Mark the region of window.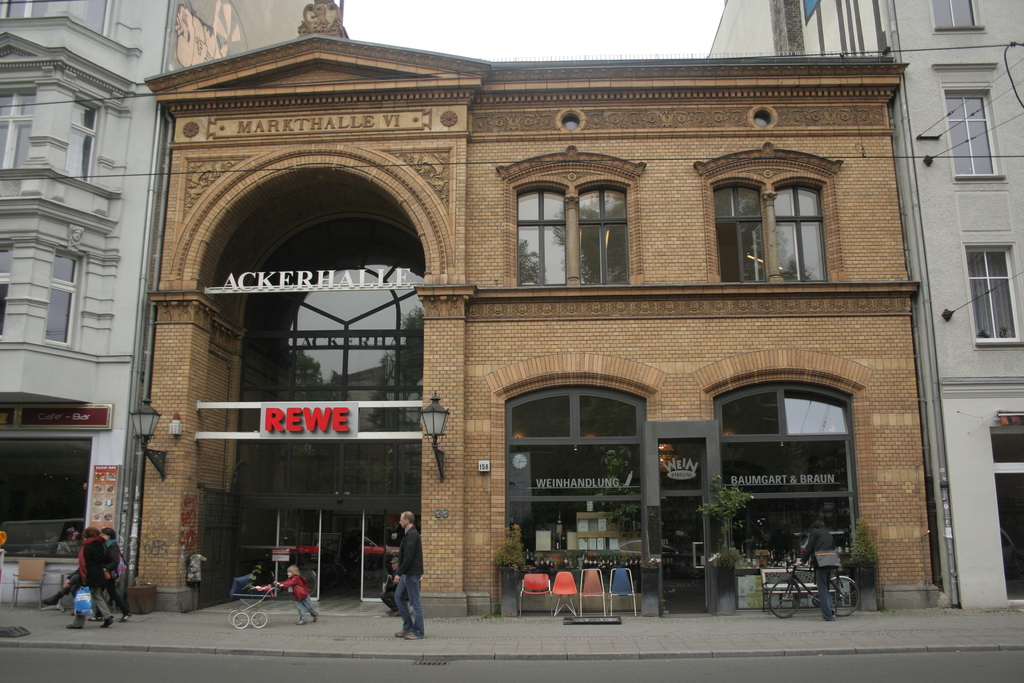
Region: locate(490, 349, 648, 585).
